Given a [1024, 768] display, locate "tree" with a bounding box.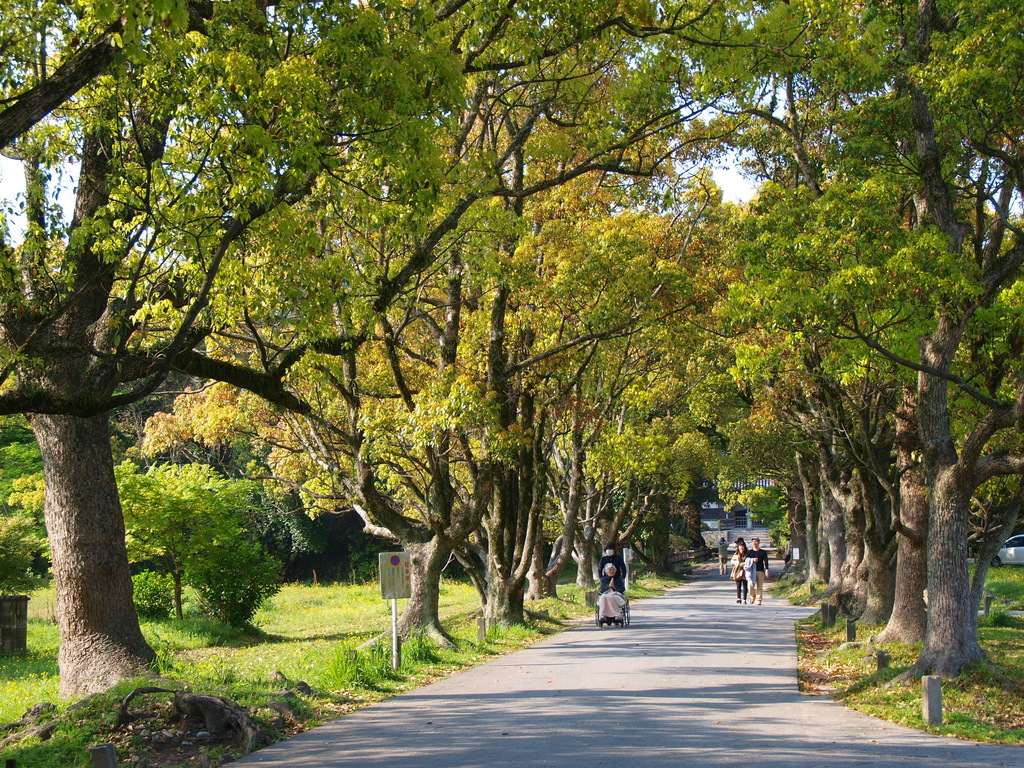
Located: left=120, top=447, right=301, bottom=631.
